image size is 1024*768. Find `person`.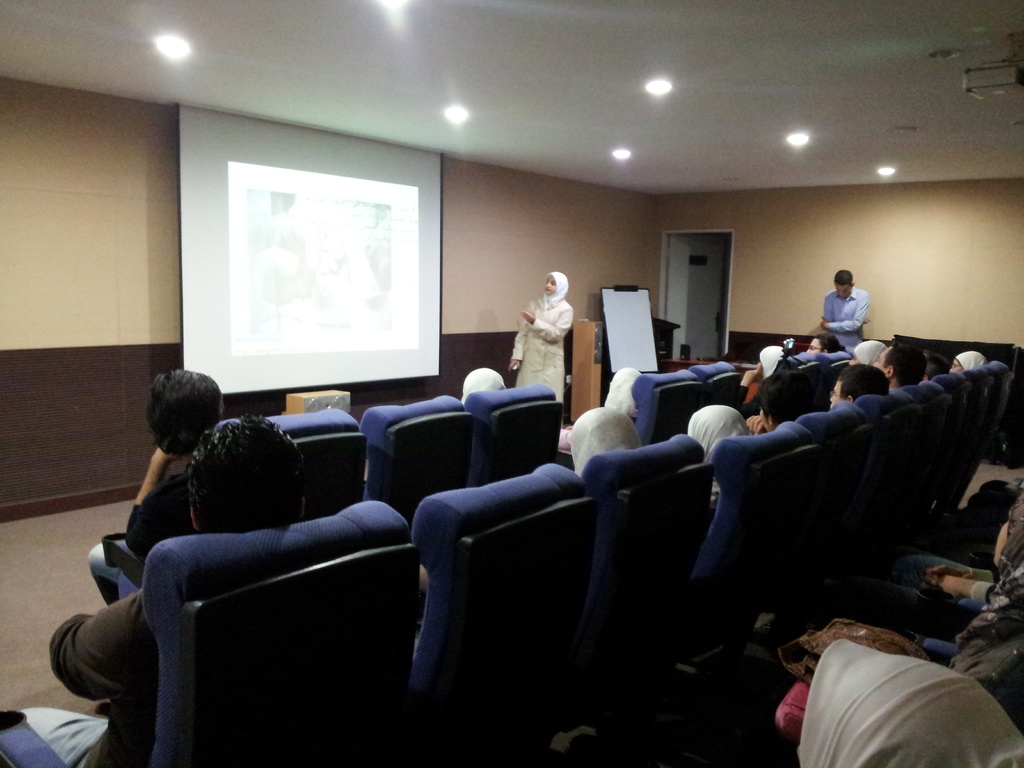
box(866, 337, 931, 396).
